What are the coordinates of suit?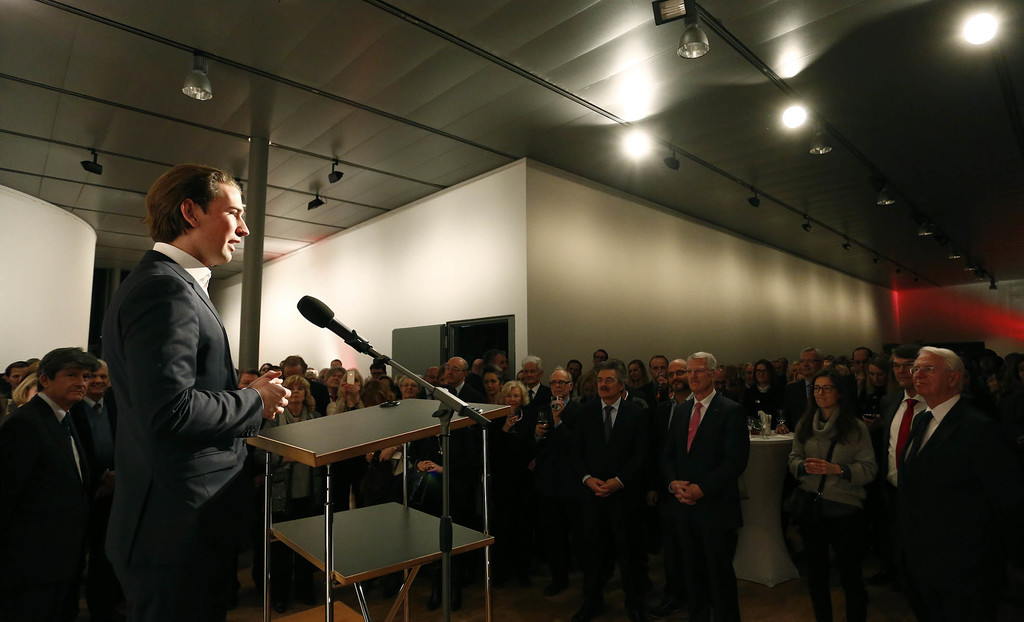
86/397/113/479.
